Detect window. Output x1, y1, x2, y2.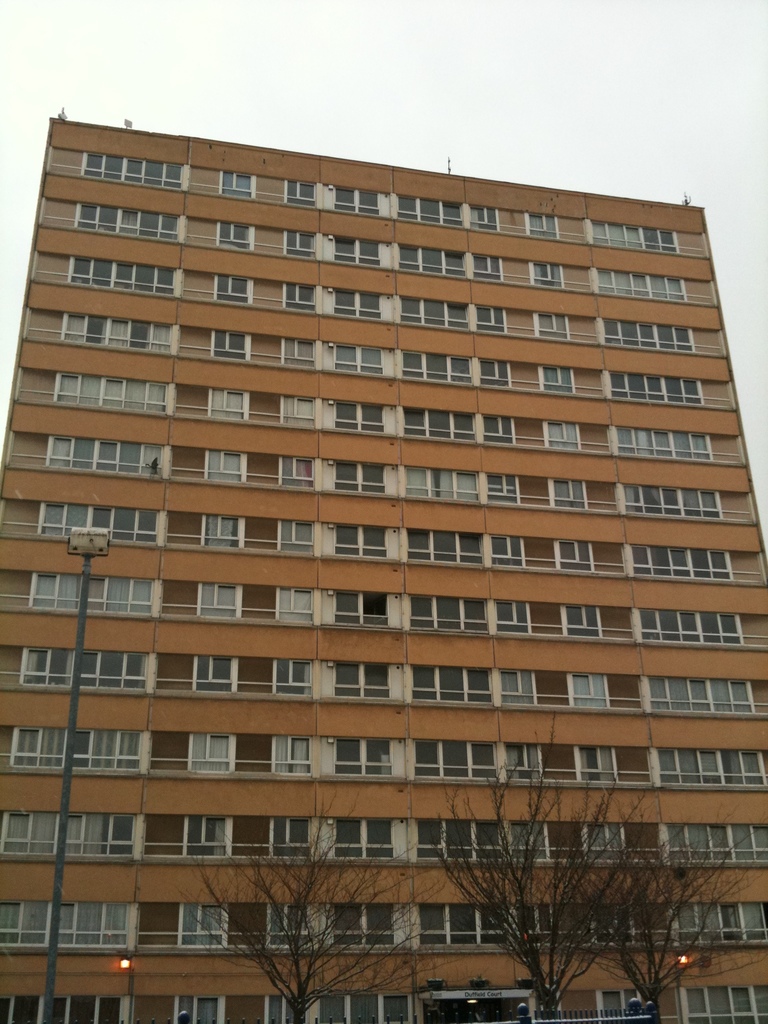
20, 648, 145, 685.
